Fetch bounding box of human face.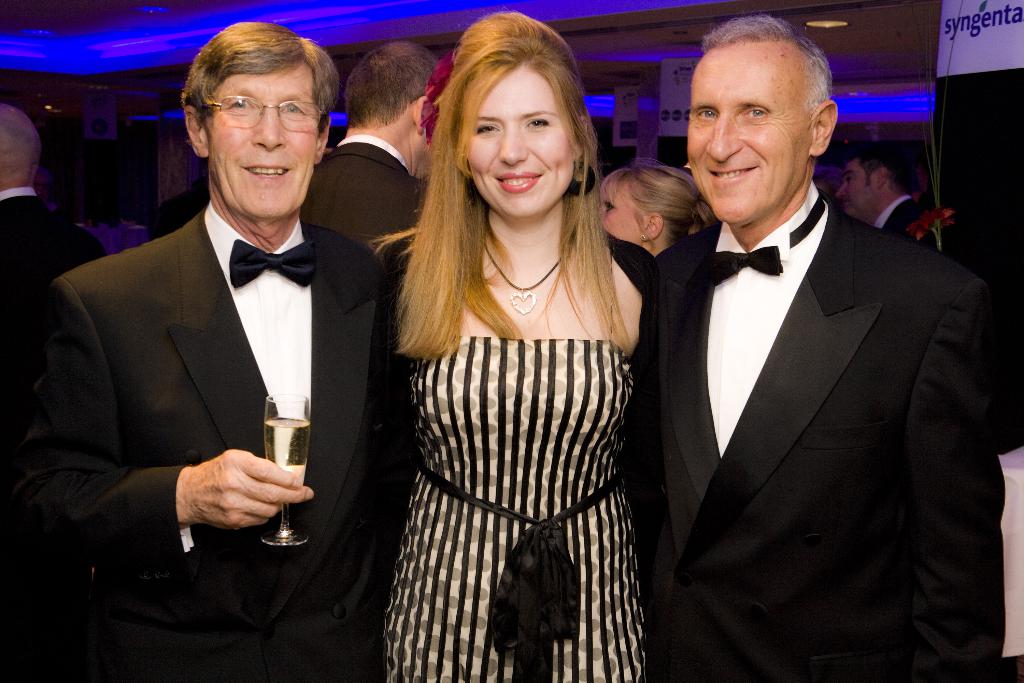
Bbox: box(703, 34, 810, 238).
